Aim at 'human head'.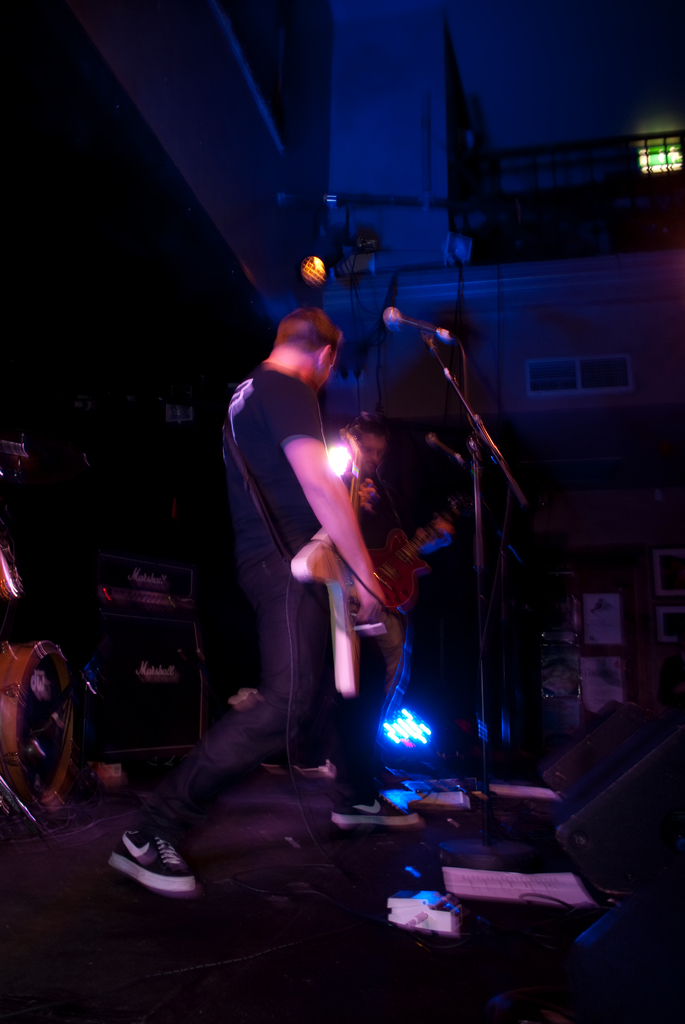
Aimed at {"left": 350, "top": 481, "right": 385, "bottom": 515}.
